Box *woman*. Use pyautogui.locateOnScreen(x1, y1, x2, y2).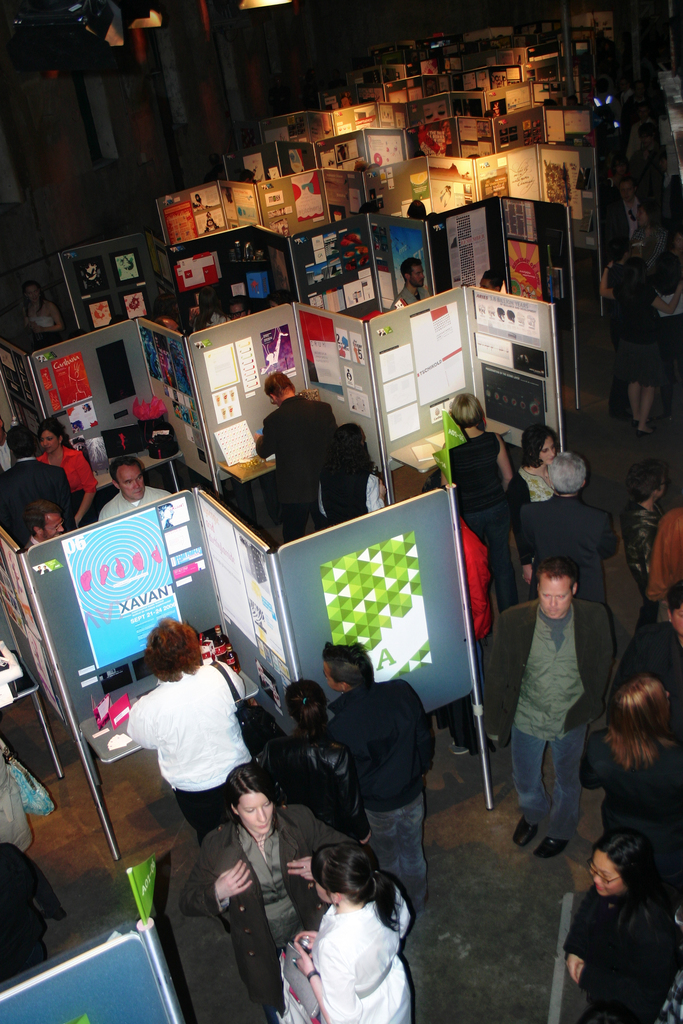
pyautogui.locateOnScreen(600, 257, 682, 435).
